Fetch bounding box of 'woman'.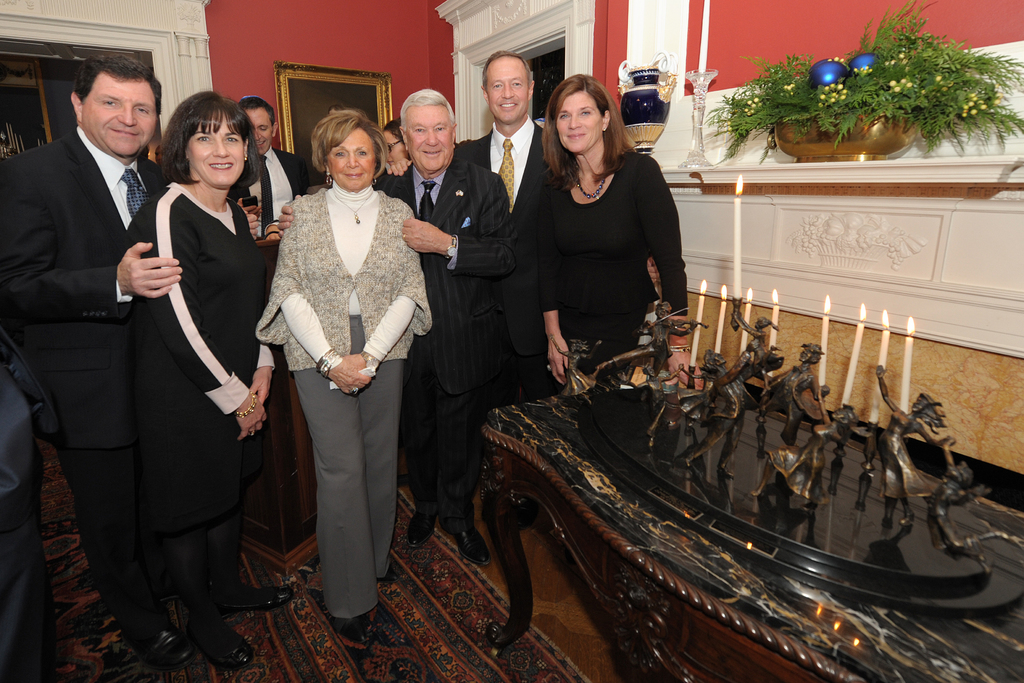
Bbox: 123:86:292:671.
